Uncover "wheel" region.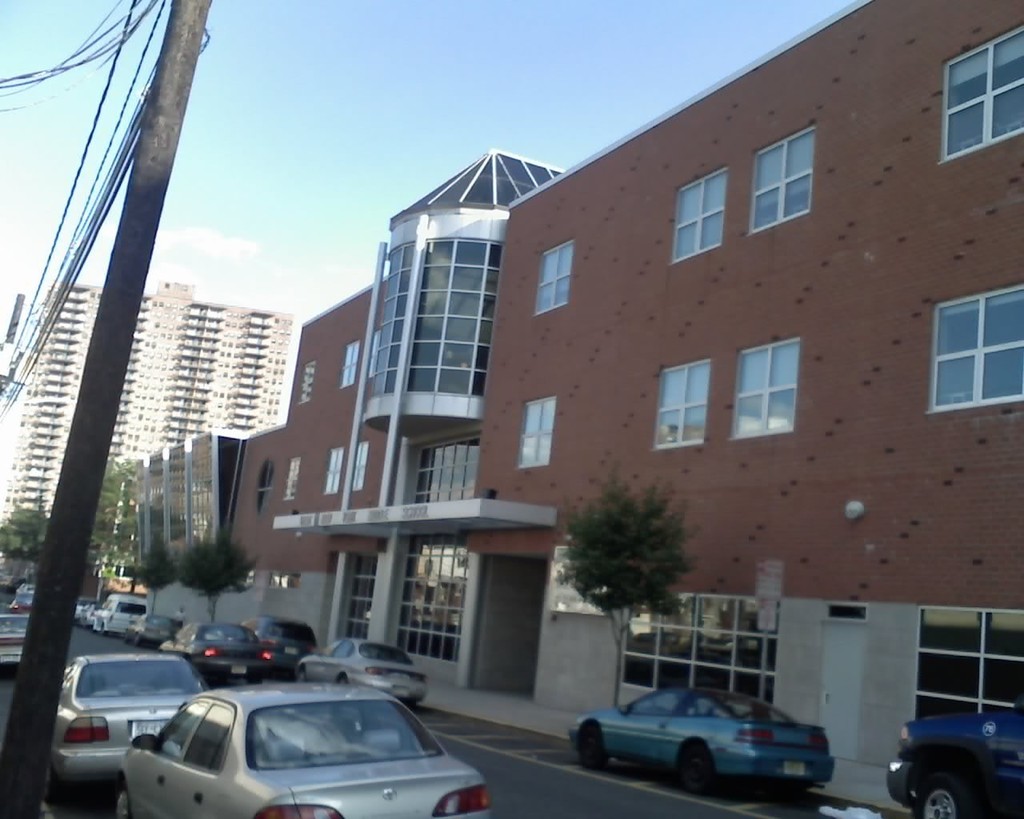
Uncovered: BBox(296, 666, 306, 681).
